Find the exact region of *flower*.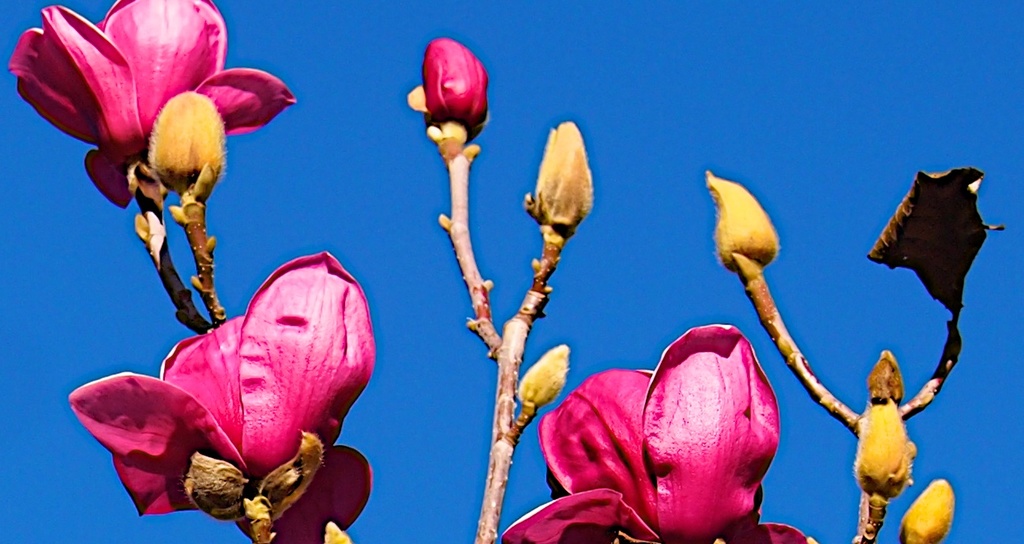
Exact region: [left=895, top=476, right=958, bottom=543].
